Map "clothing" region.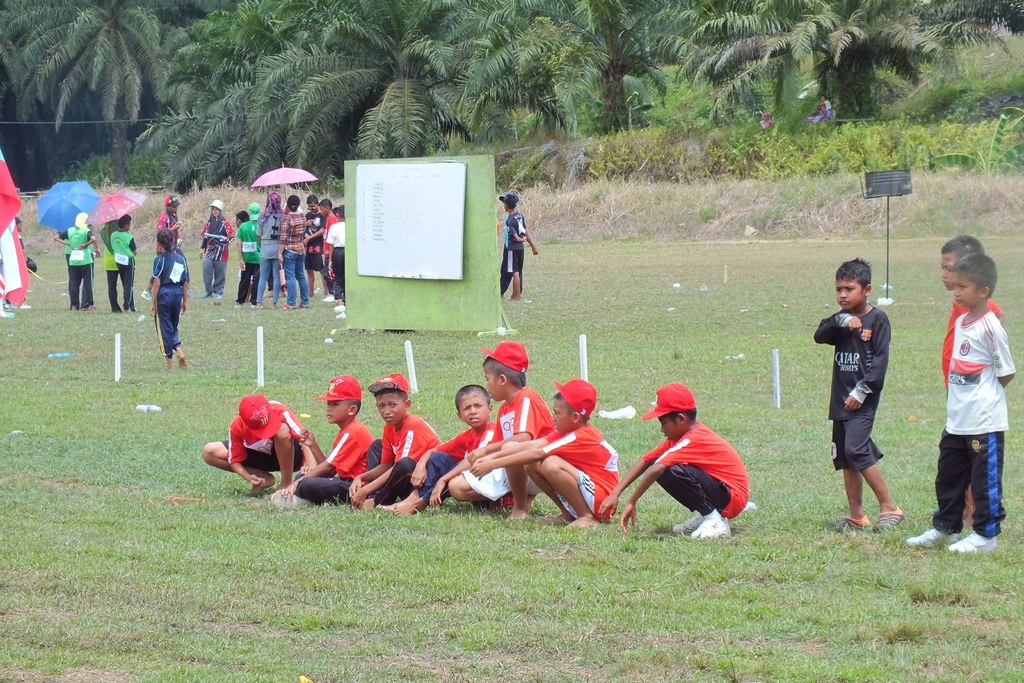
Mapped to locate(314, 211, 340, 284).
